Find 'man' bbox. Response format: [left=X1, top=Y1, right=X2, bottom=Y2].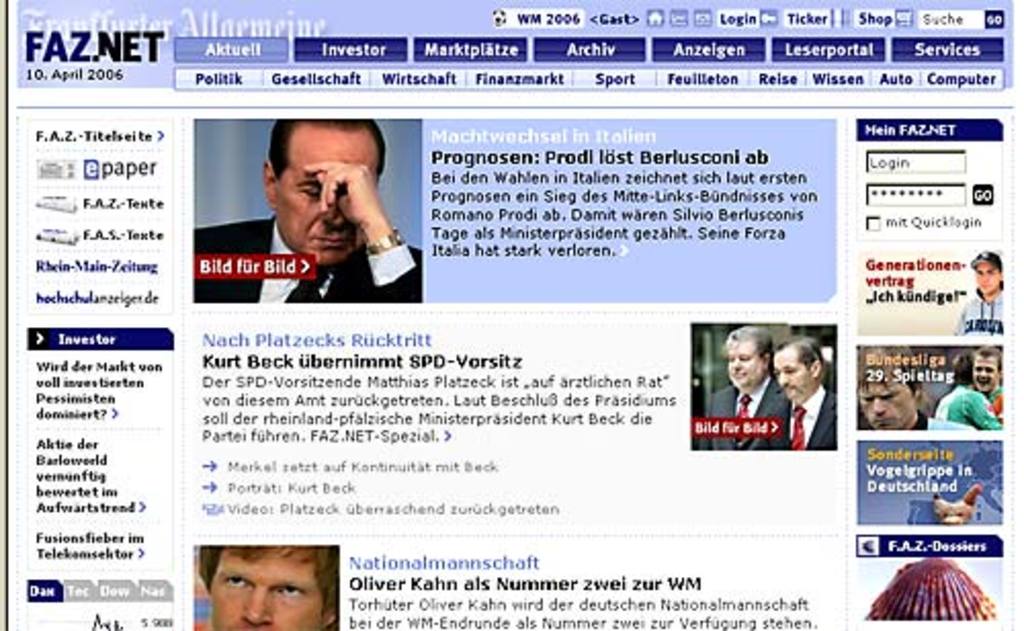
[left=199, top=545, right=342, bottom=629].
